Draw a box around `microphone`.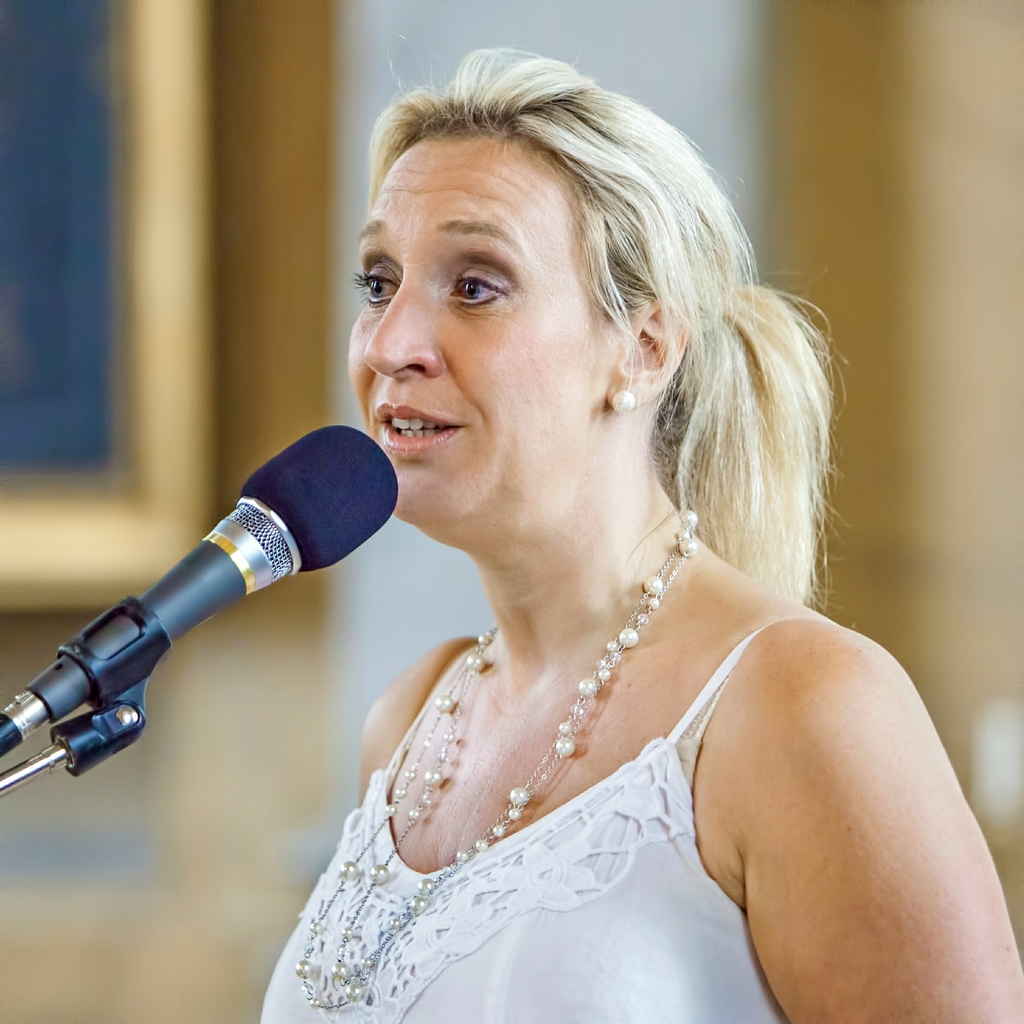
l=0, t=416, r=406, b=762.
